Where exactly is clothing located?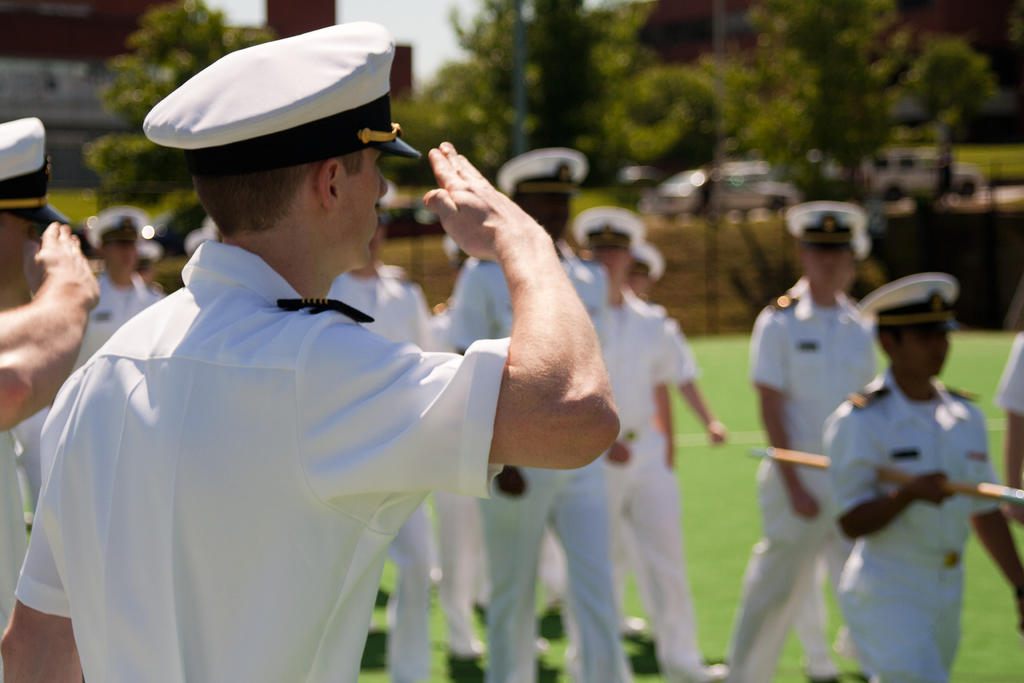
Its bounding box is 152 286 162 305.
